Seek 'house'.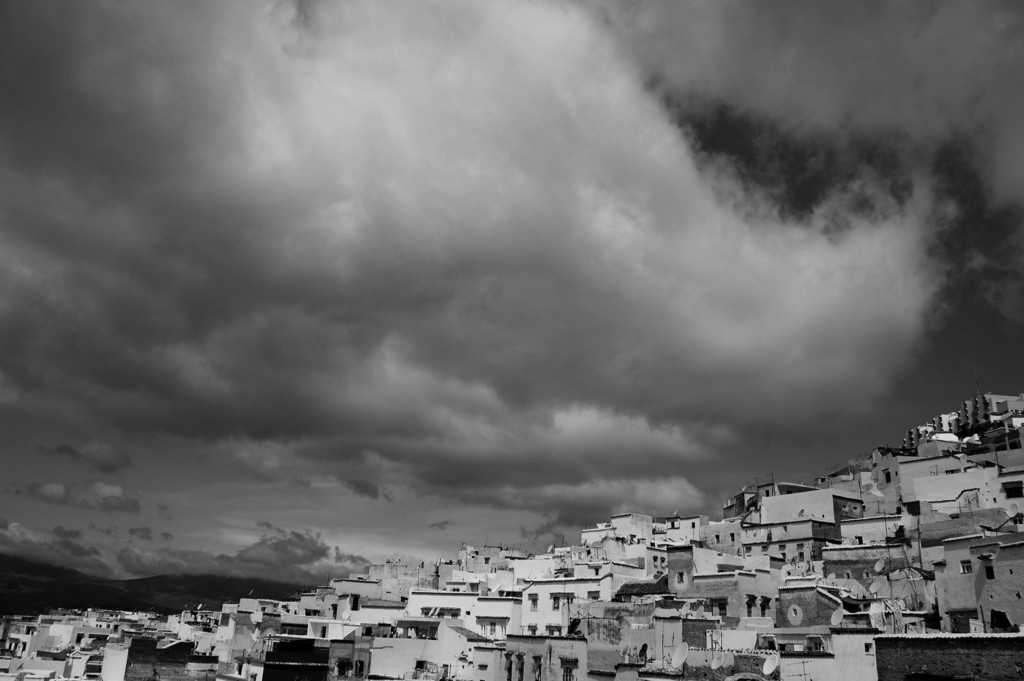
(0, 610, 34, 641).
